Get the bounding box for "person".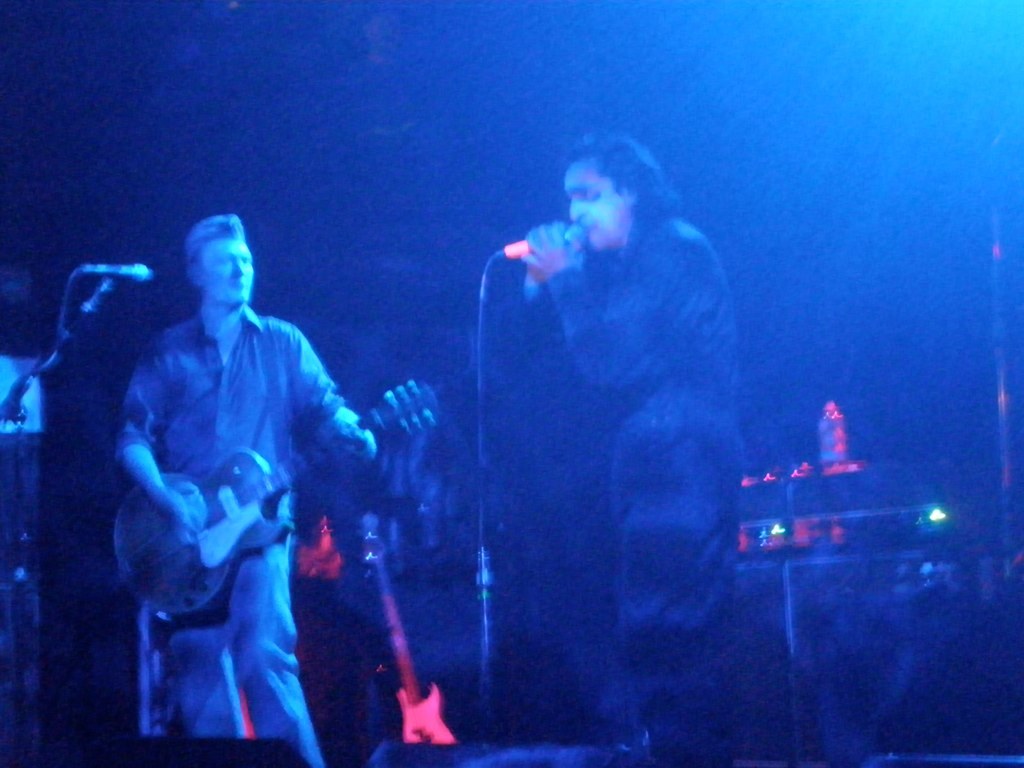
0:269:55:767.
